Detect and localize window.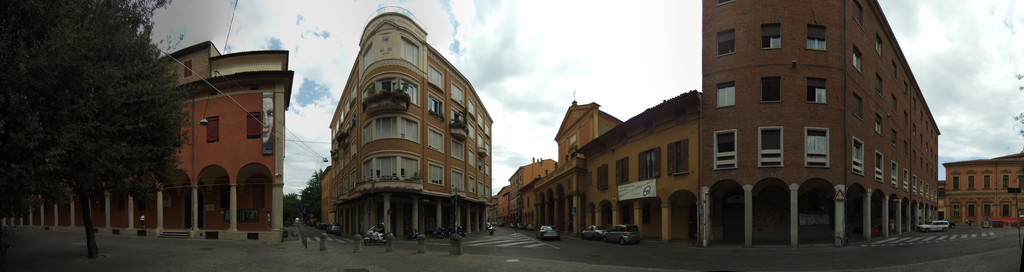
Localized at <bbox>913, 152, 917, 159</bbox>.
